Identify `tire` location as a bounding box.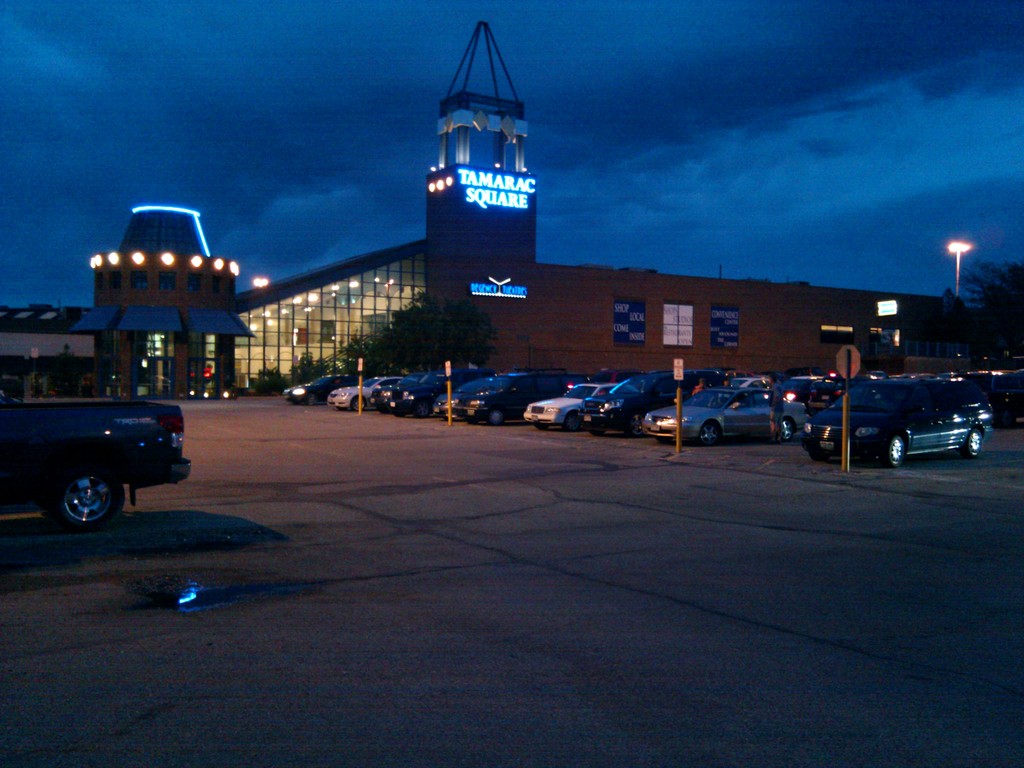
<box>307,393,316,404</box>.
